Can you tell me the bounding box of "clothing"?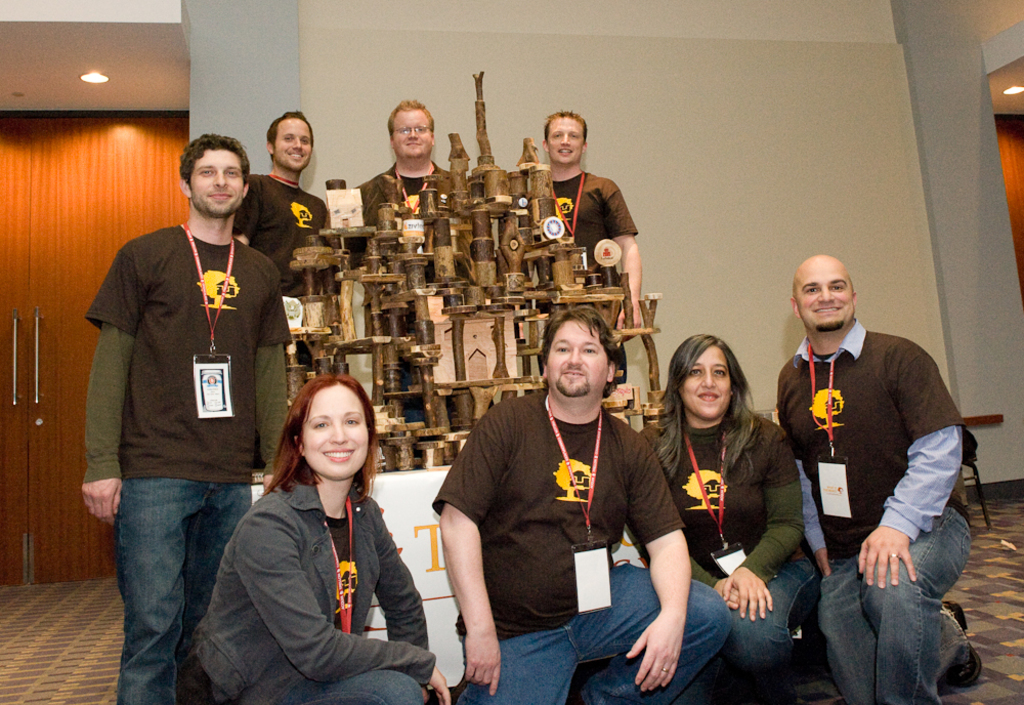
bbox=(351, 162, 454, 431).
